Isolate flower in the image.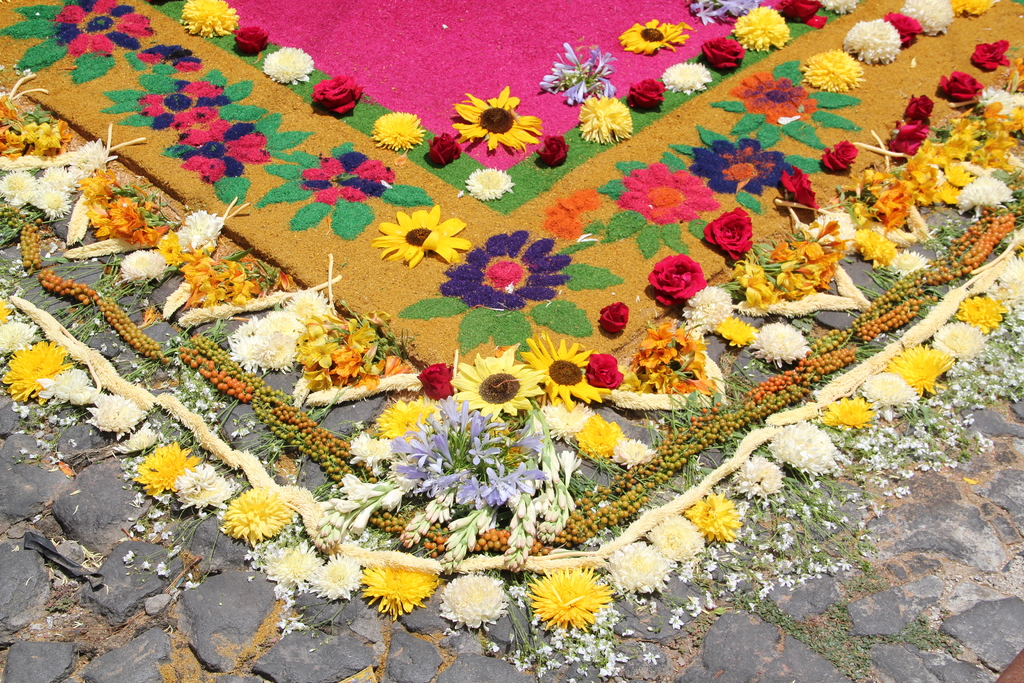
Isolated region: 582 349 623 390.
